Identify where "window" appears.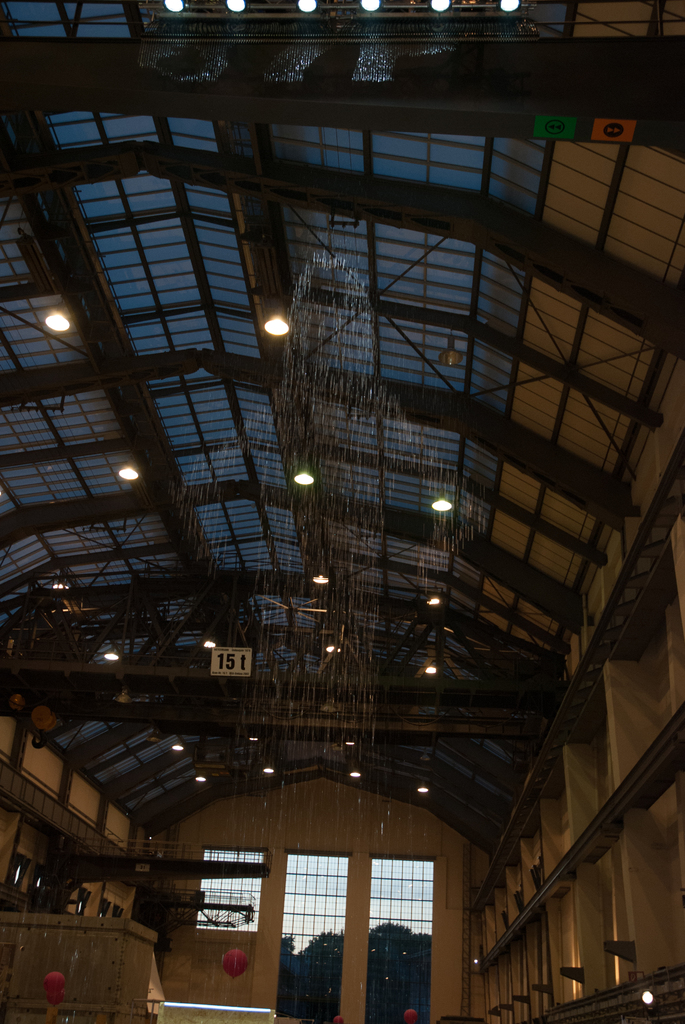
Appears at 368 853 436 952.
